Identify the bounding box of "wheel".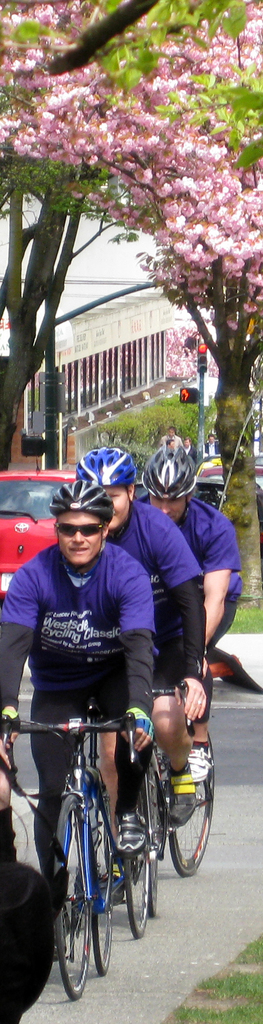
pyautogui.locateOnScreen(139, 772, 157, 919).
